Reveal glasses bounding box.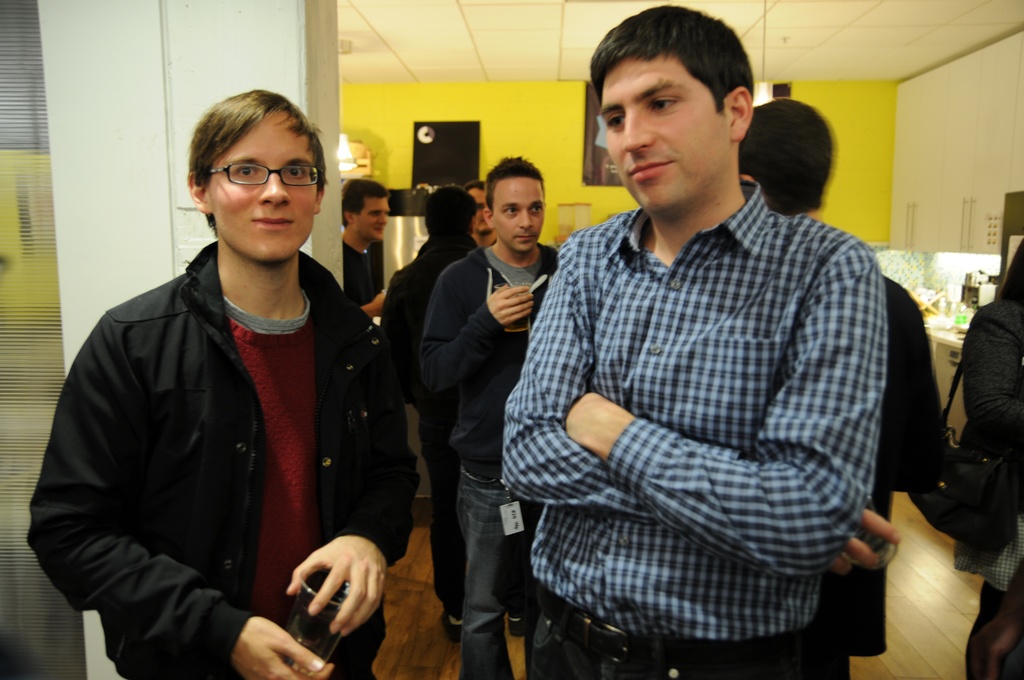
Revealed: {"left": 193, "top": 147, "right": 319, "bottom": 195}.
